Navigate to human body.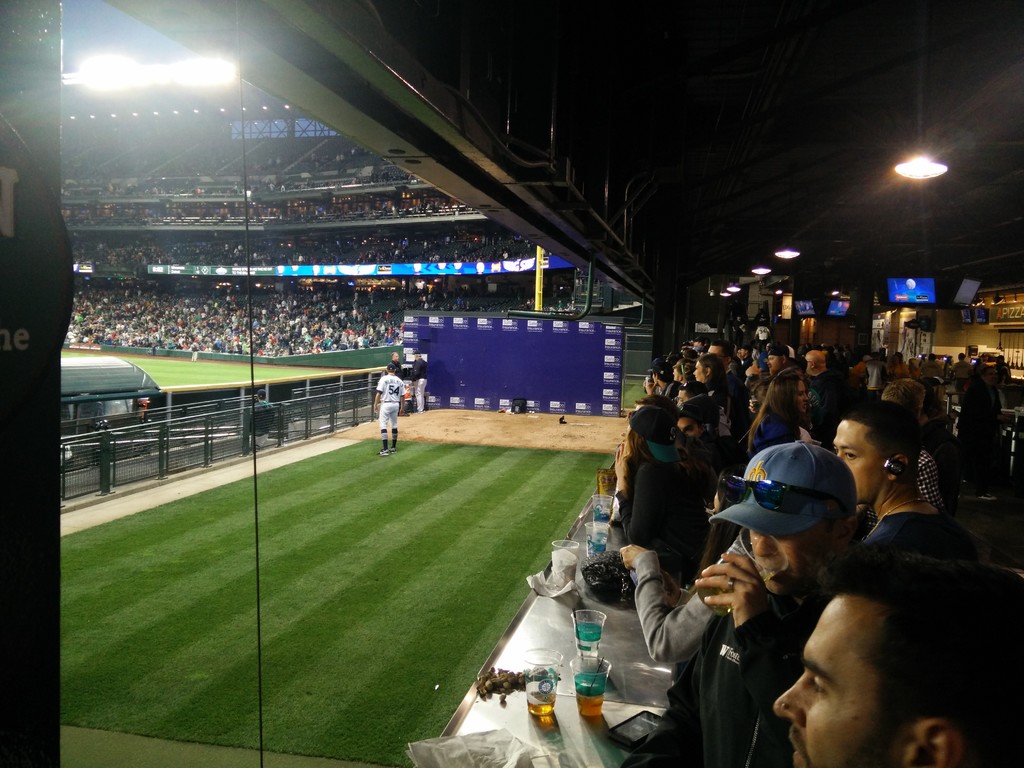
Navigation target: left=612, top=386, right=719, bottom=610.
